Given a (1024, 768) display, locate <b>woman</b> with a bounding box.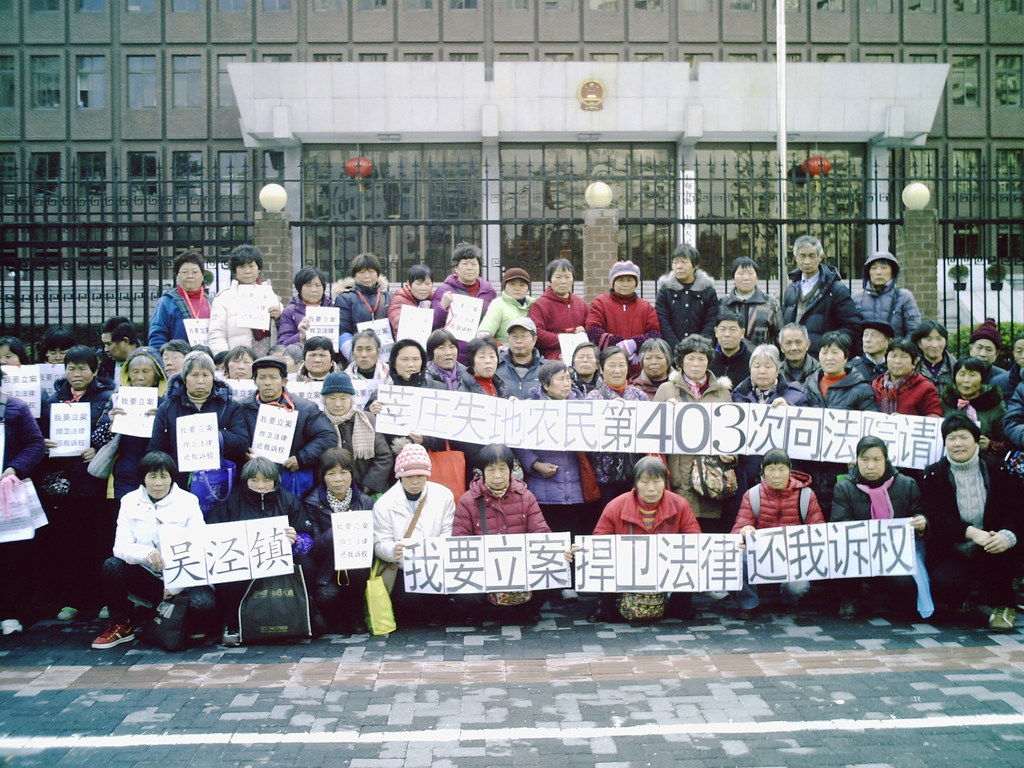
Located: 387, 264, 433, 326.
